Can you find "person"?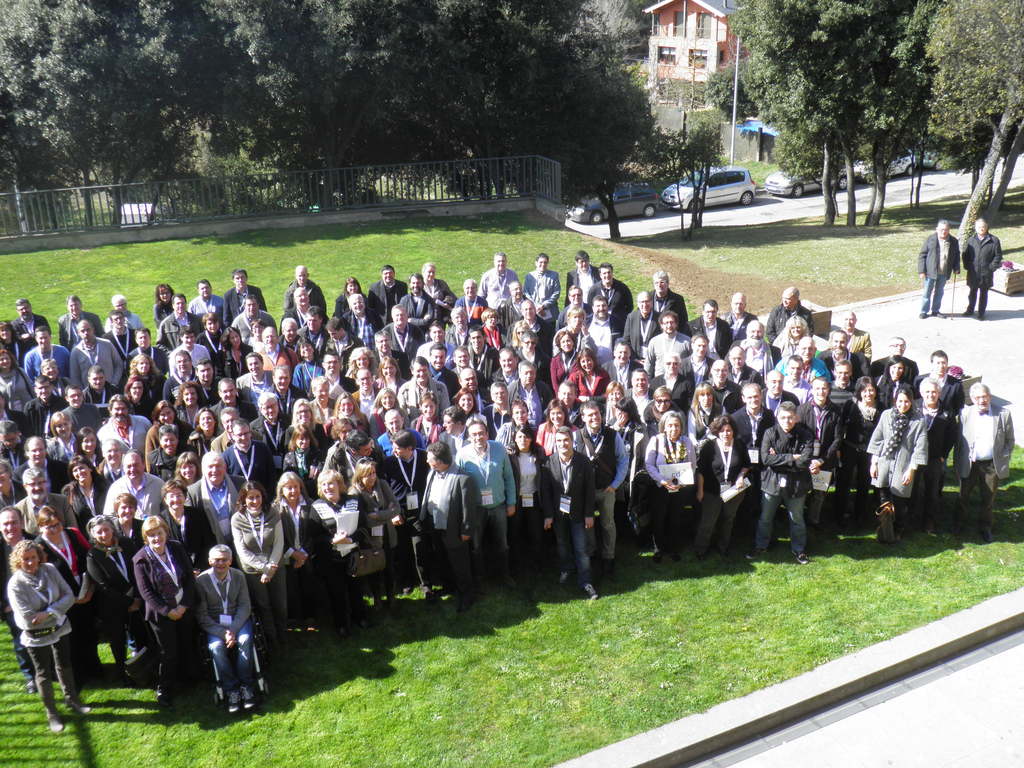
Yes, bounding box: 917/218/964/322.
